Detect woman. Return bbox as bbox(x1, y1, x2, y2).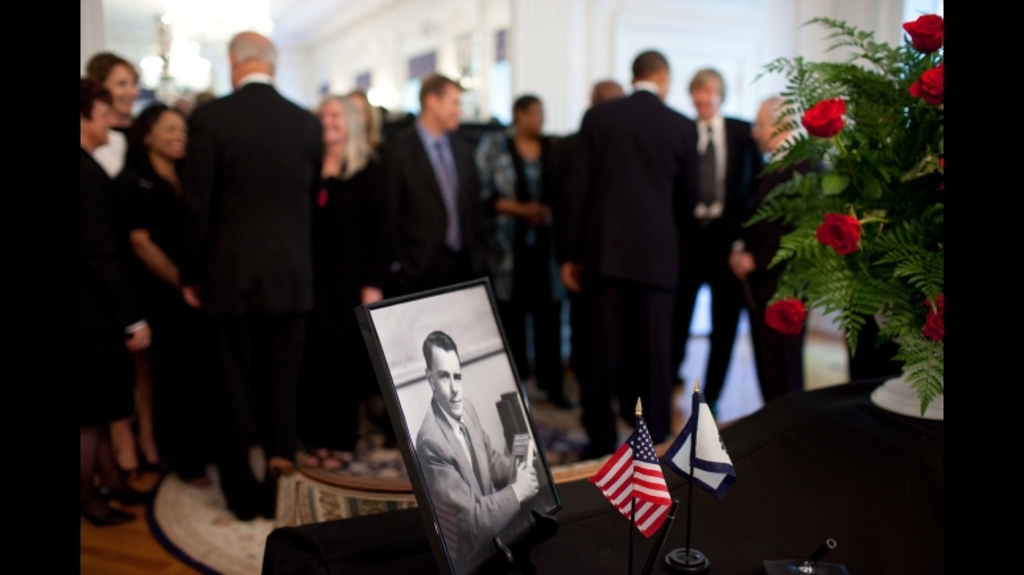
bbox(318, 88, 397, 429).
